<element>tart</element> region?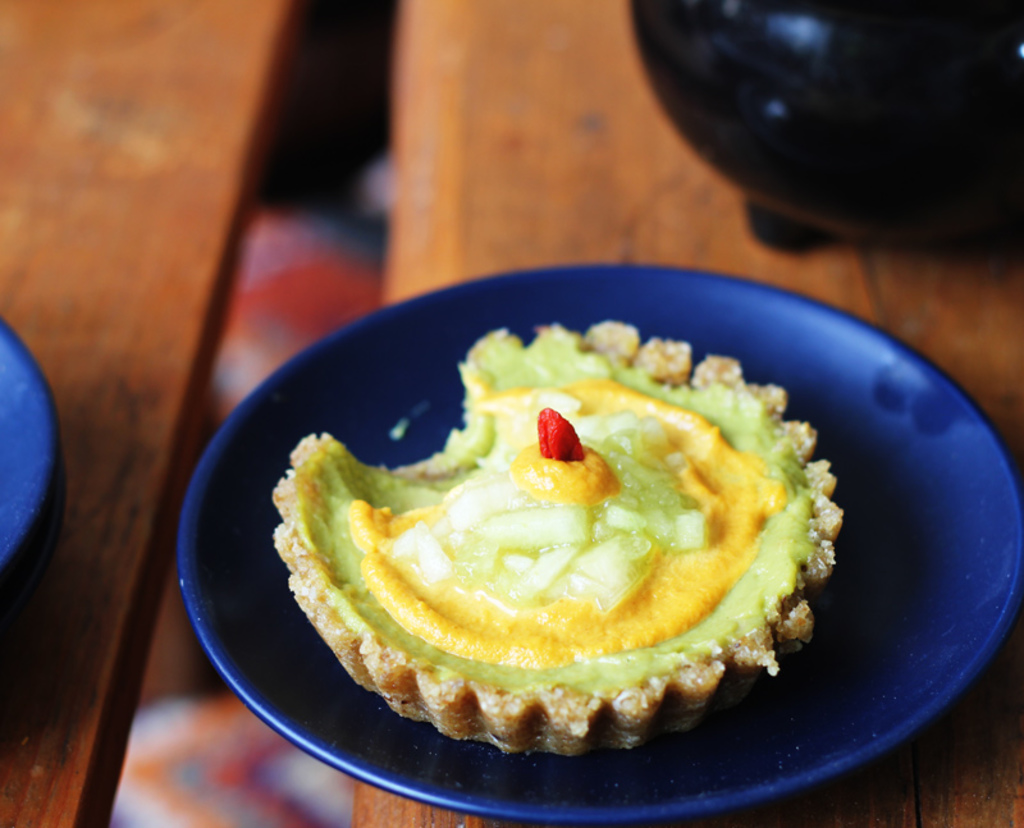
[275,311,846,758]
